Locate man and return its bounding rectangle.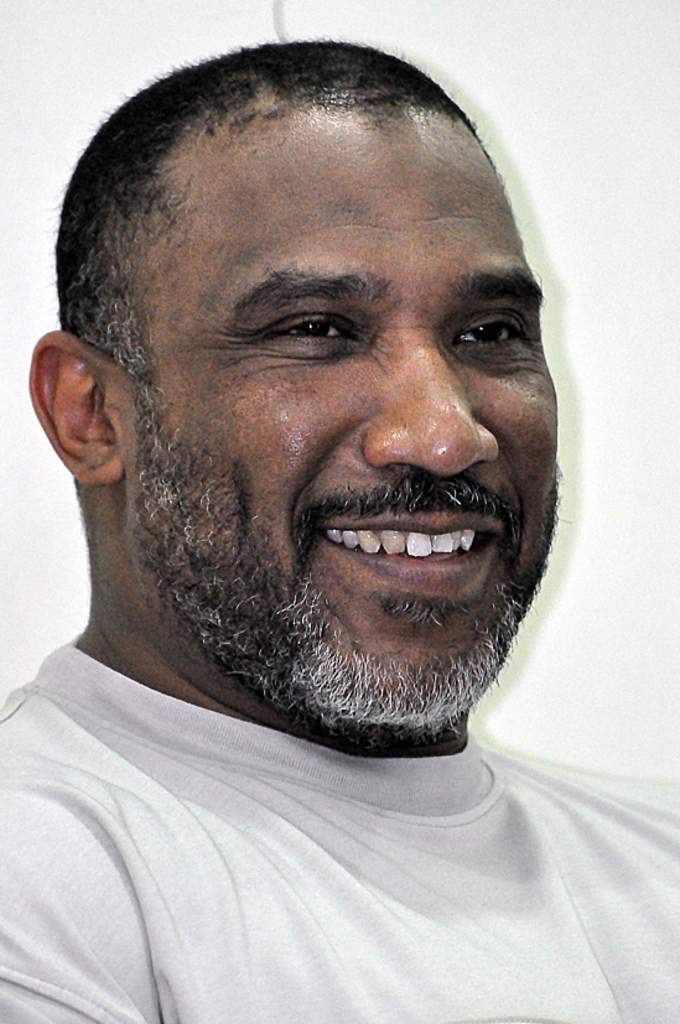
0/37/679/1023.
